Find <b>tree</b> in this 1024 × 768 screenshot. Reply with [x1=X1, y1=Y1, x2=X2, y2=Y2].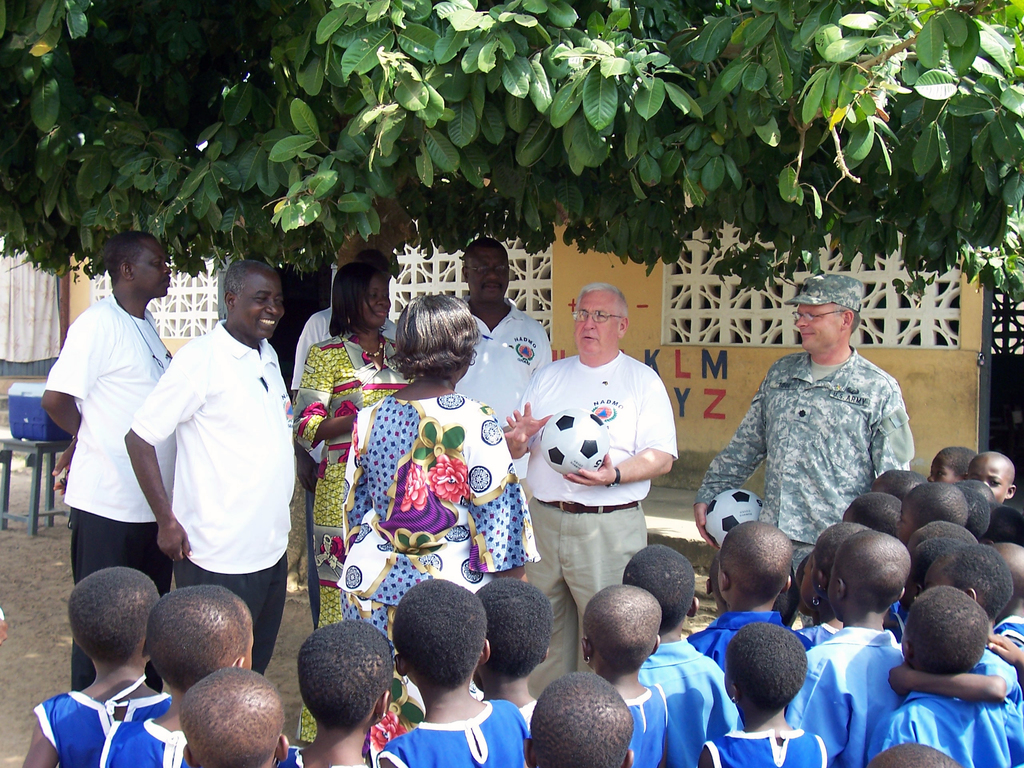
[x1=0, y1=0, x2=1023, y2=286].
